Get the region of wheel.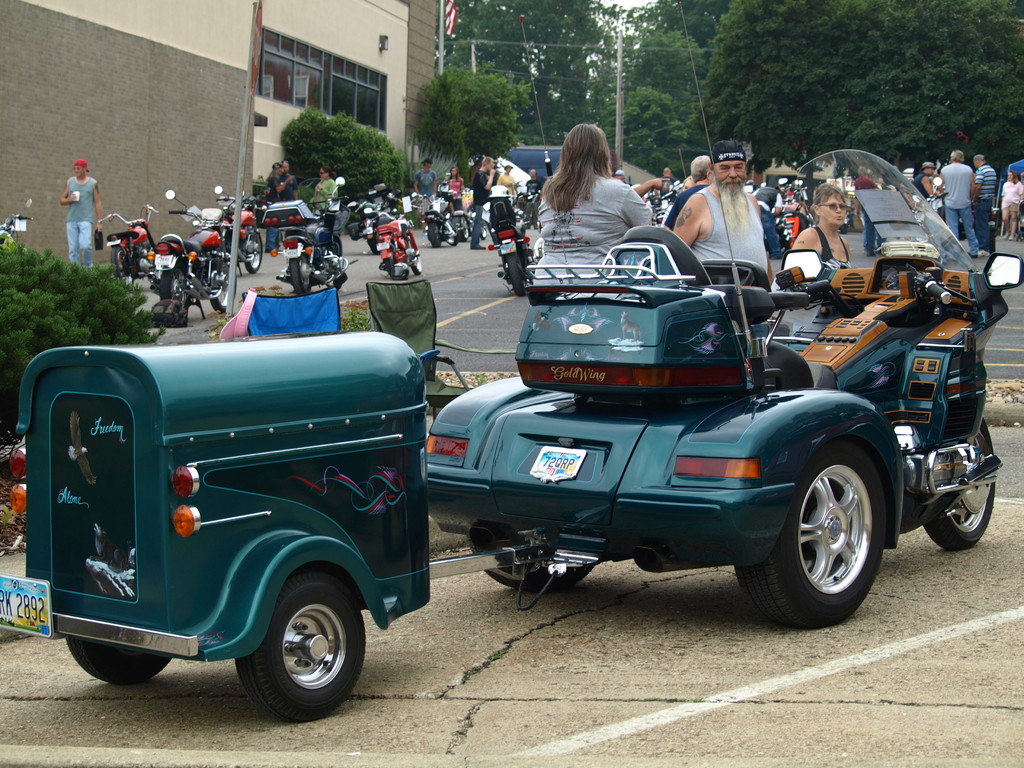
locate(110, 245, 132, 285).
